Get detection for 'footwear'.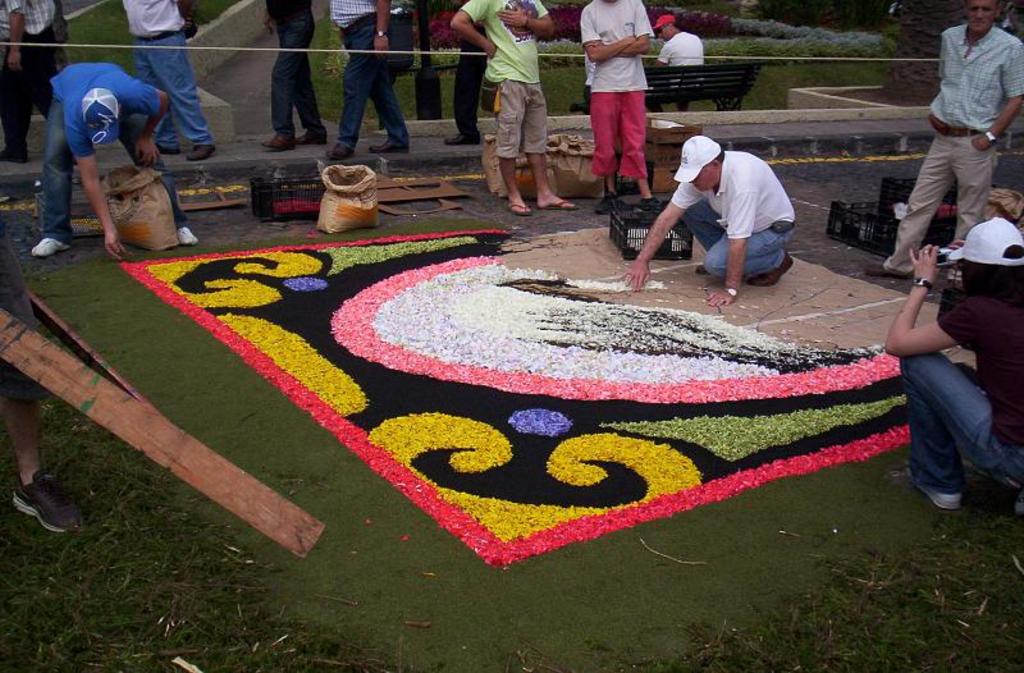
Detection: 366 133 403 156.
